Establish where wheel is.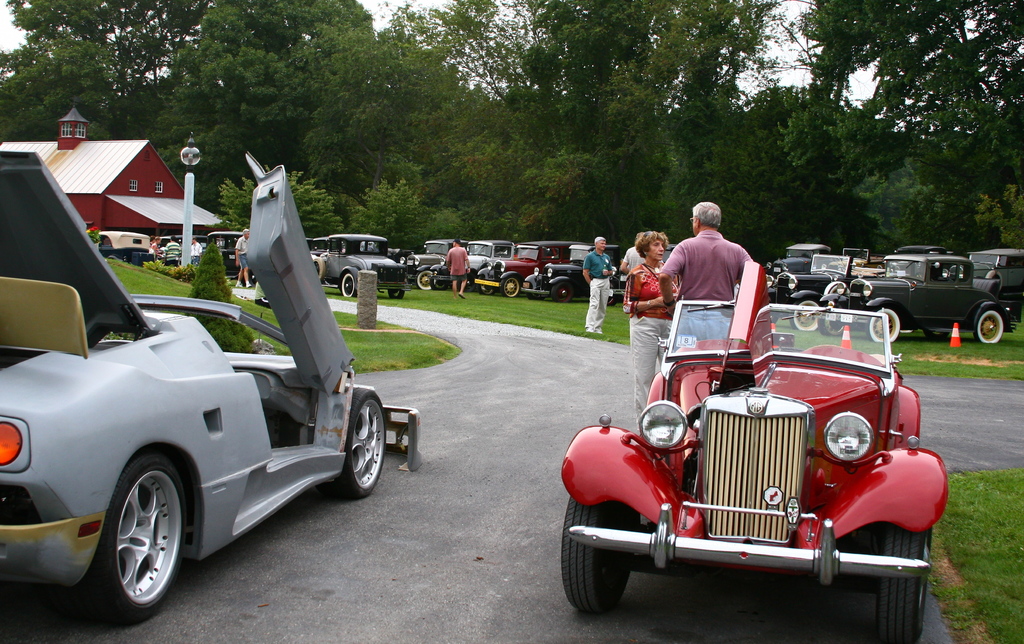
Established at 417,270,432,289.
